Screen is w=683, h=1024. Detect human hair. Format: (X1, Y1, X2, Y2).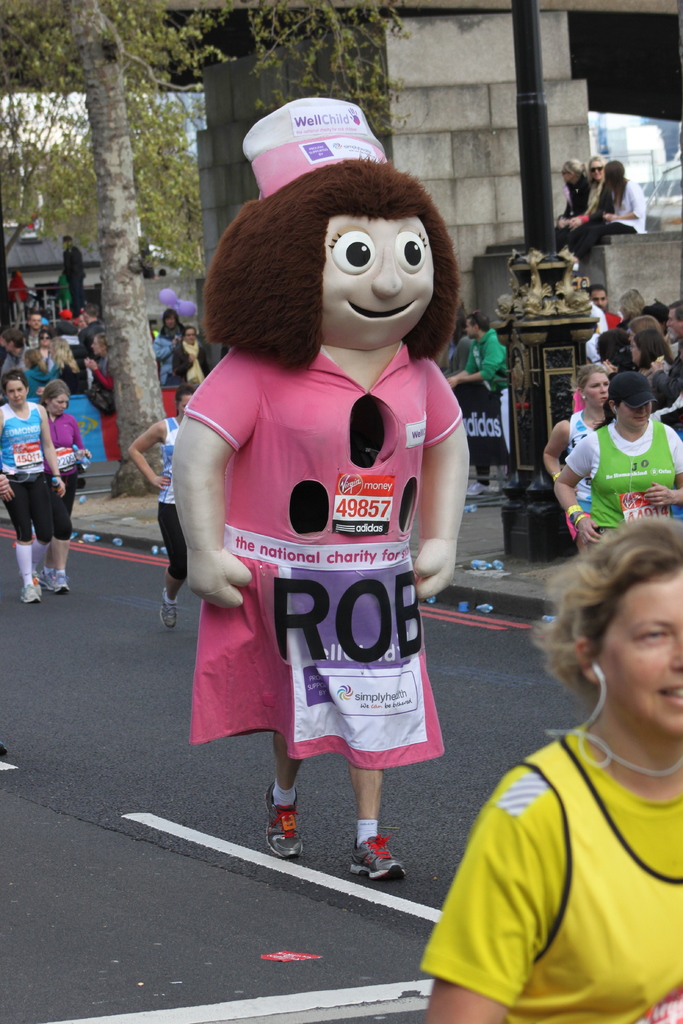
(0, 367, 29, 395).
